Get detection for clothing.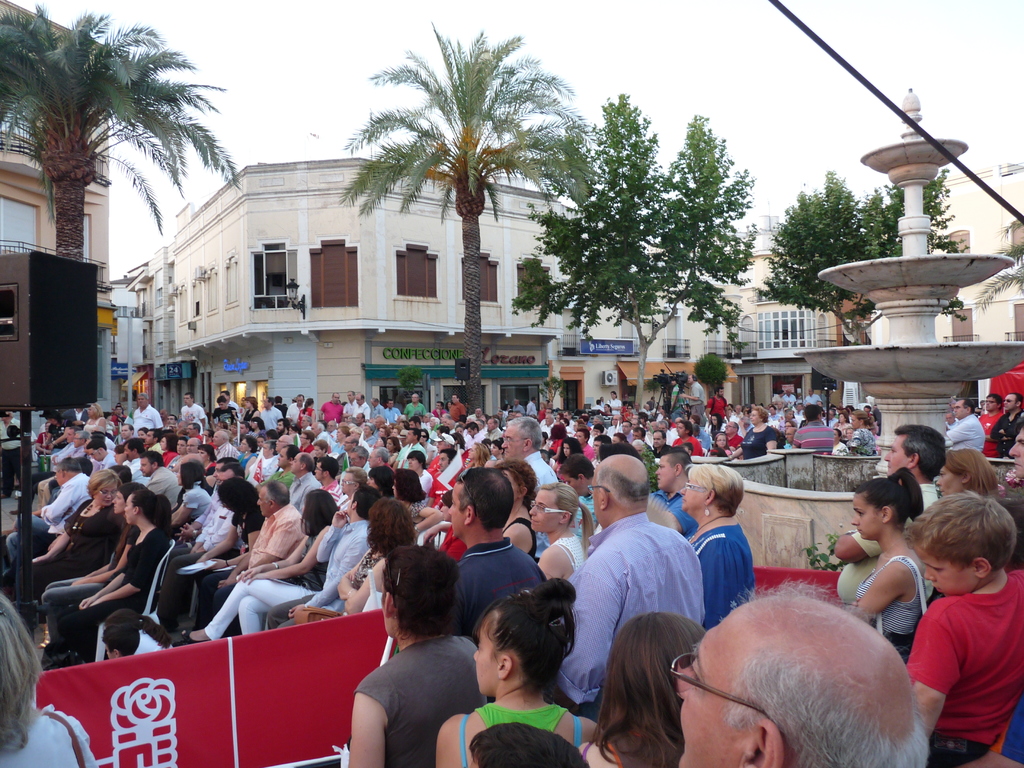
Detection: left=979, top=408, right=1007, bottom=451.
